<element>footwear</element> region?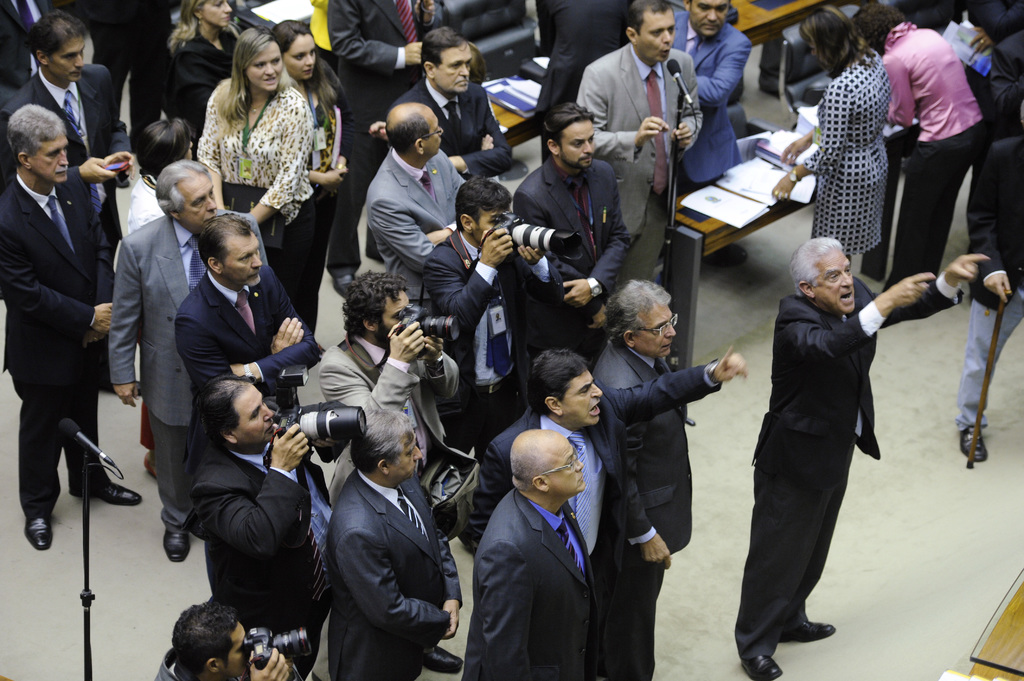
rect(76, 476, 147, 507)
